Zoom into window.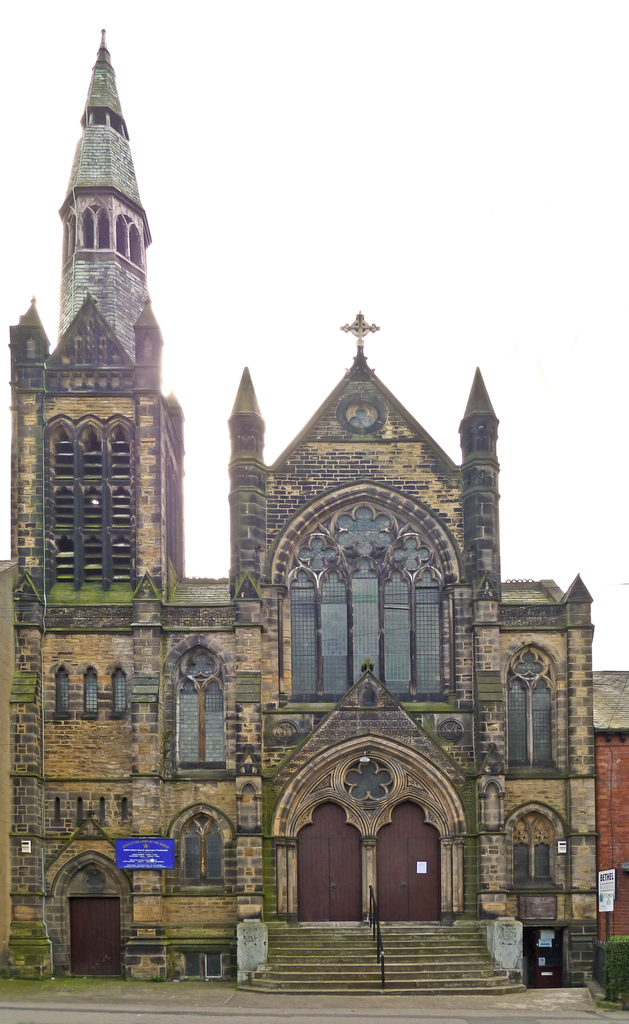
Zoom target: select_region(47, 655, 135, 727).
